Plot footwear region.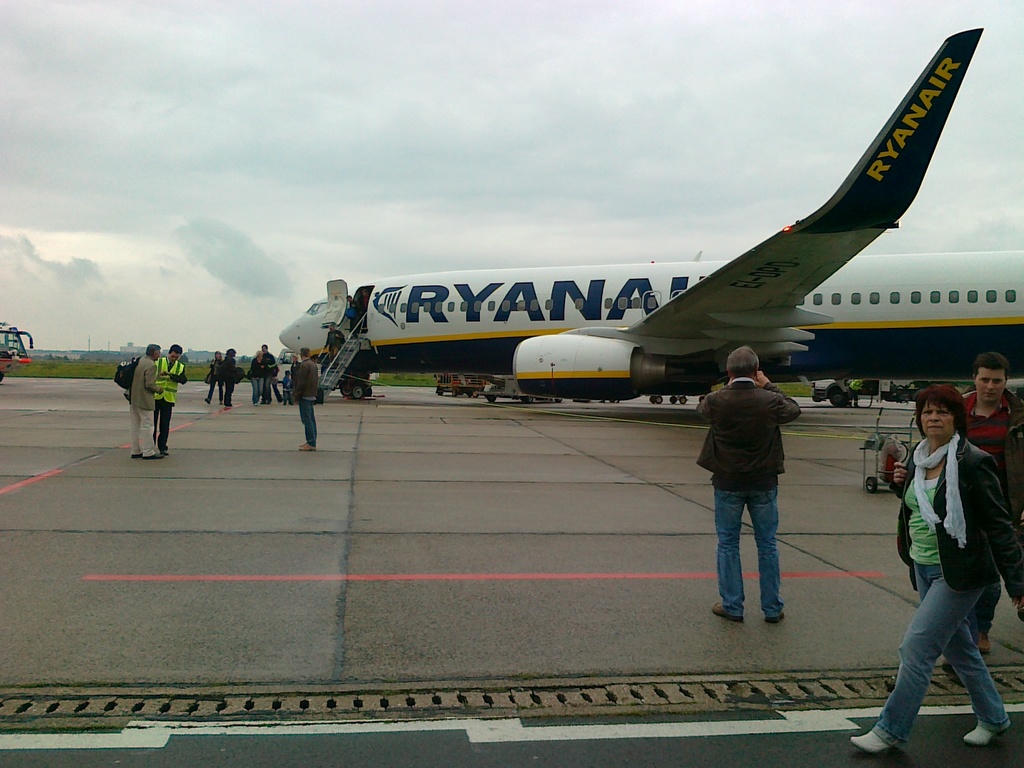
Plotted at [left=161, top=447, right=171, bottom=458].
